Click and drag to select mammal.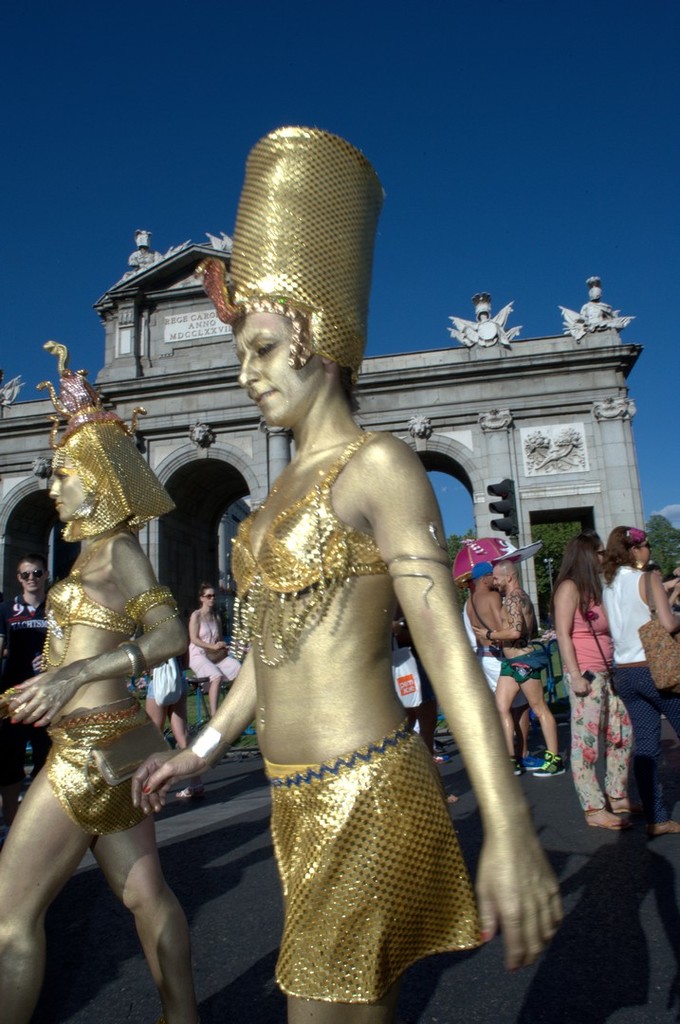
Selection: select_region(552, 528, 634, 825).
